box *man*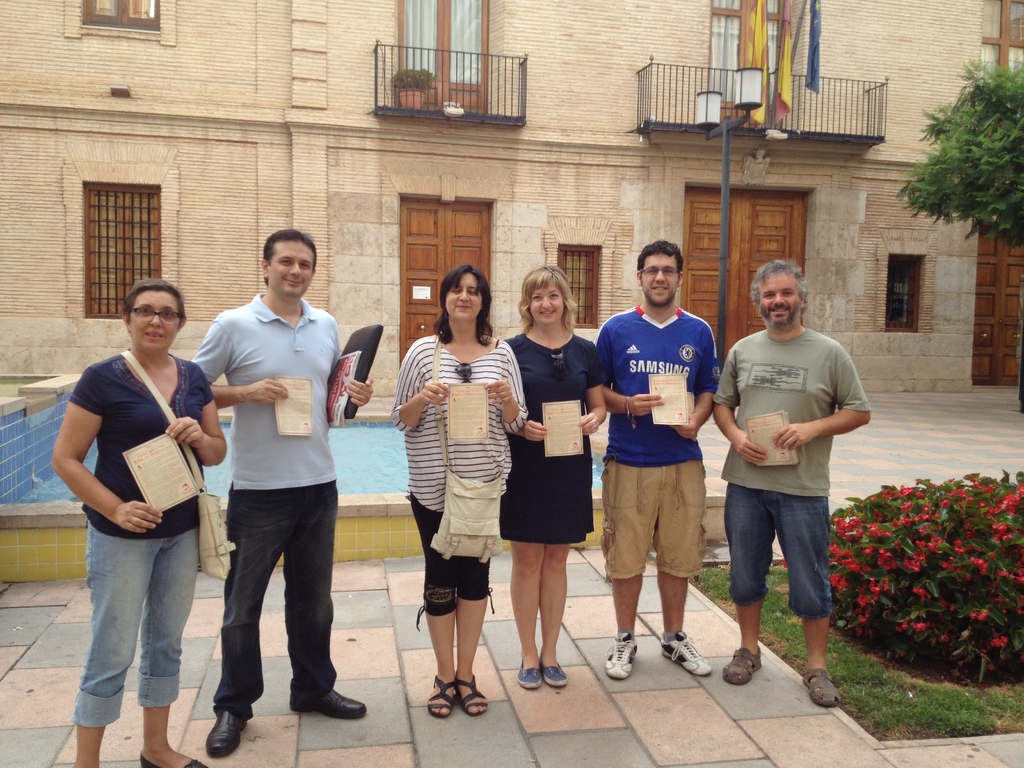
region(177, 215, 362, 740)
